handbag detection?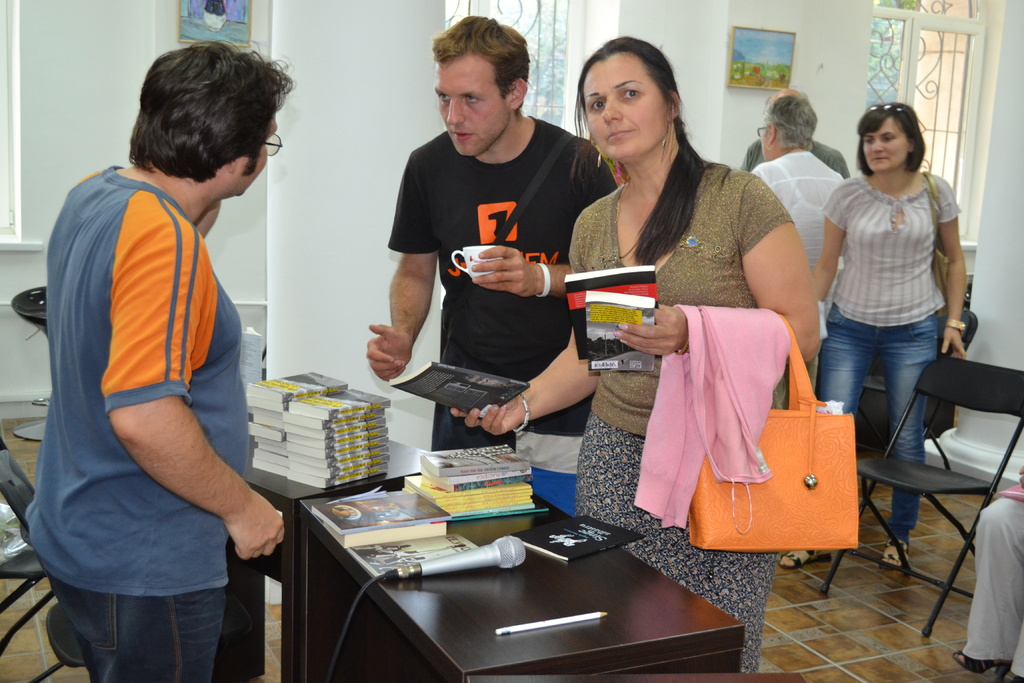
bbox=[685, 311, 860, 550]
